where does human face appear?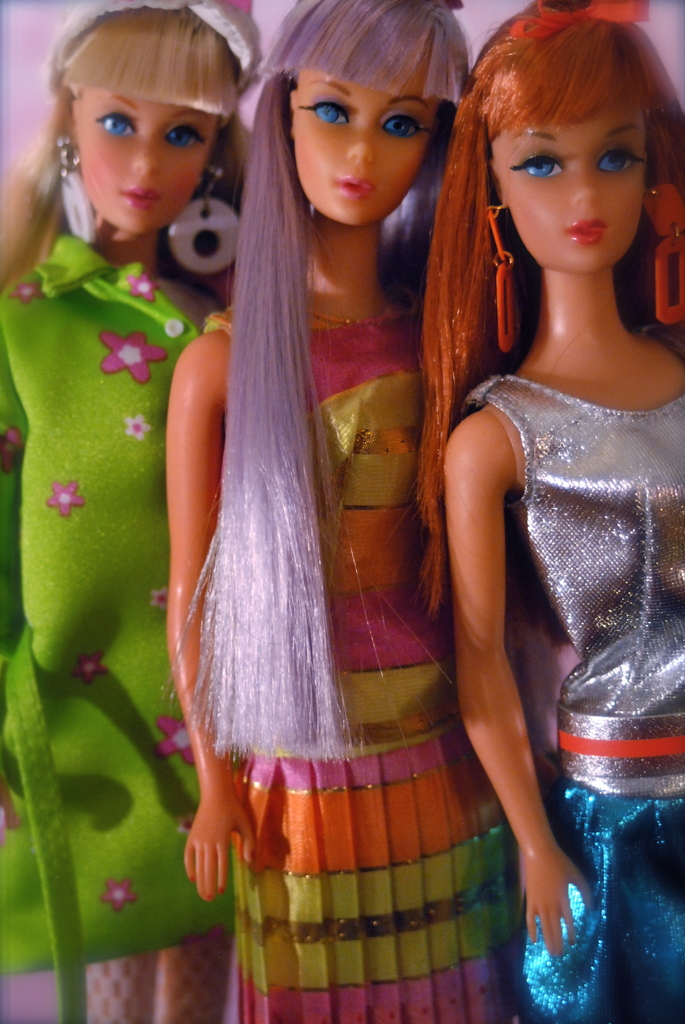
Appears at 296,61,443,232.
